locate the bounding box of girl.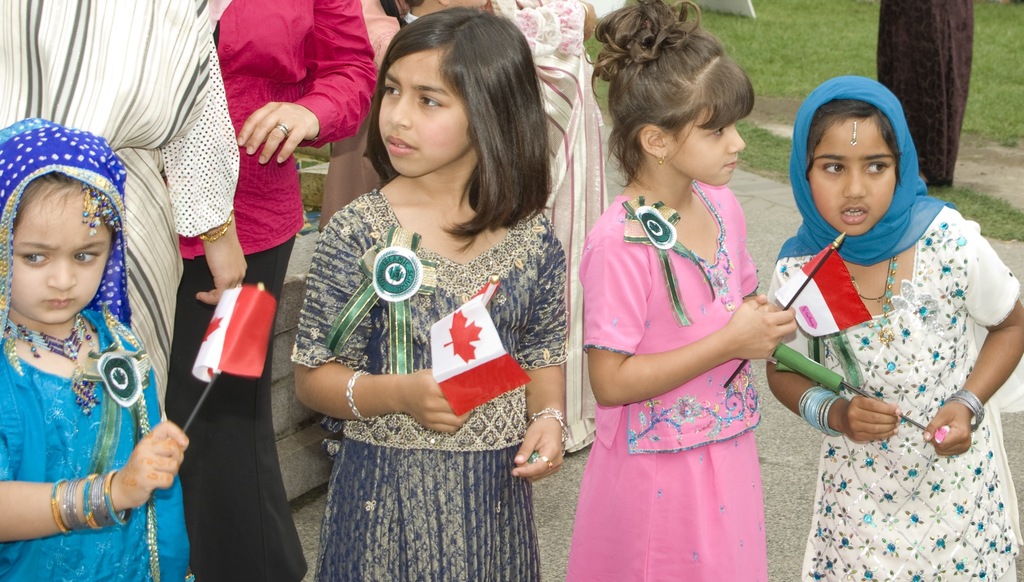
Bounding box: box=[289, 4, 570, 581].
